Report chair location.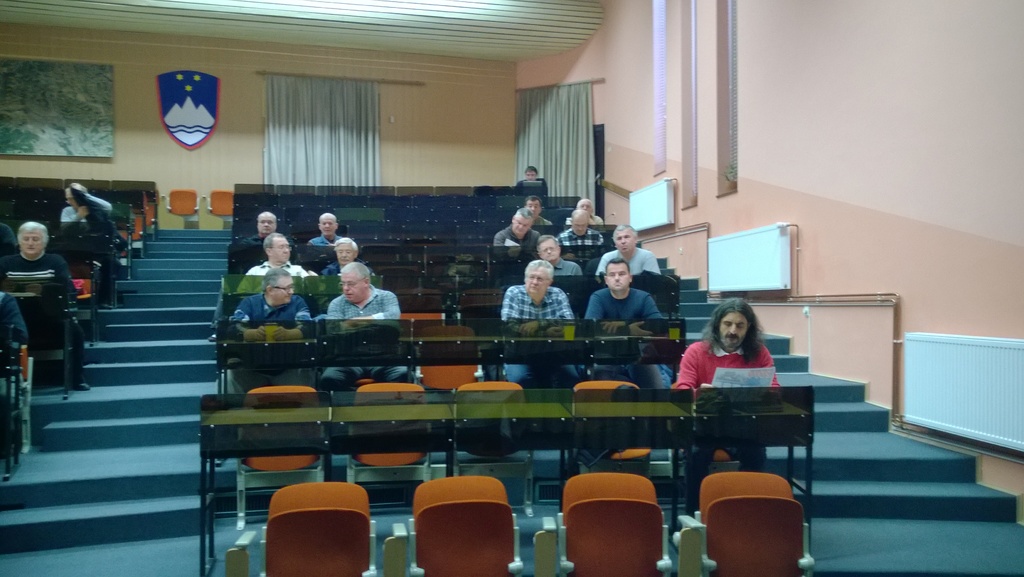
Report: [x1=547, y1=474, x2=673, y2=576].
